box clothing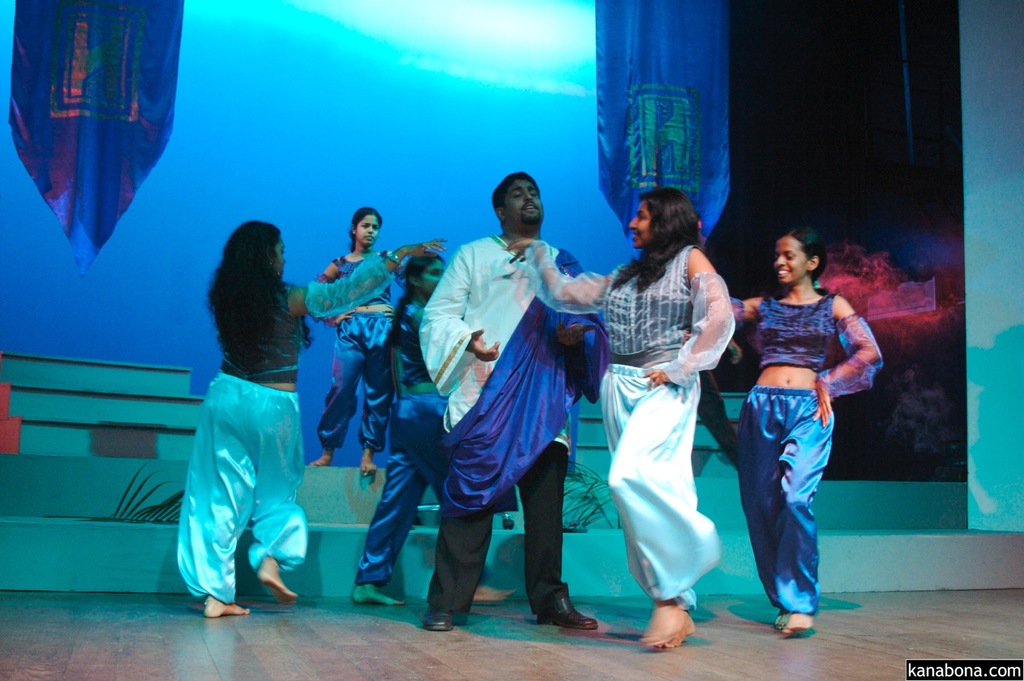
733/293/881/618
